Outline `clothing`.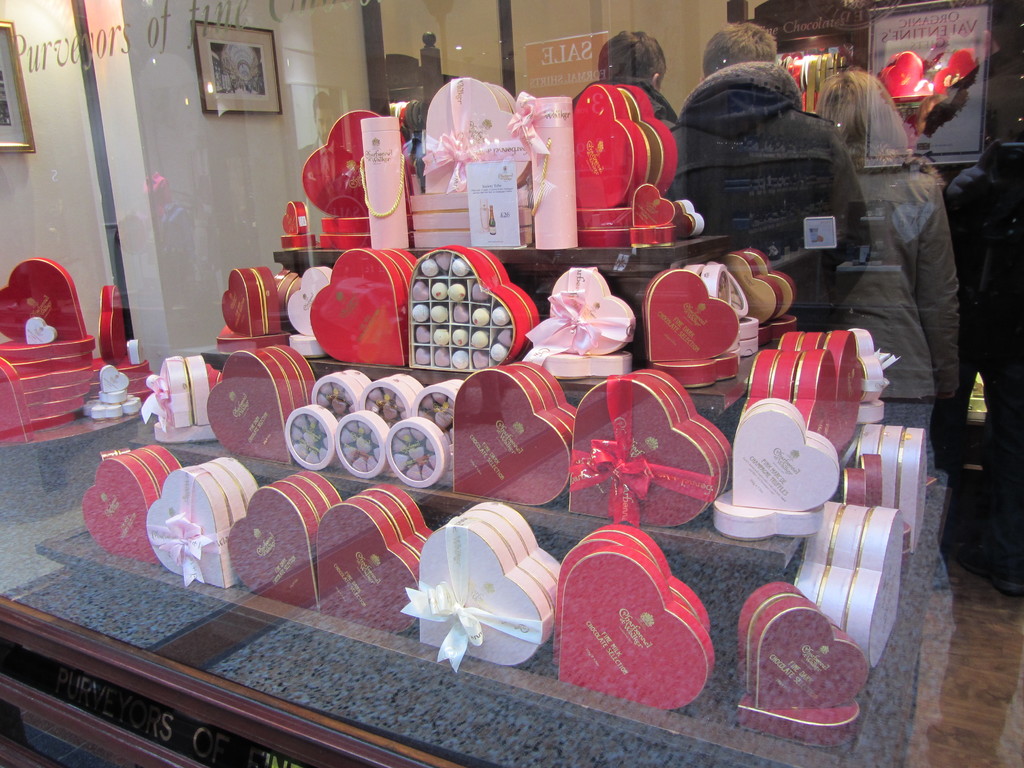
Outline: <region>833, 58, 983, 436</region>.
